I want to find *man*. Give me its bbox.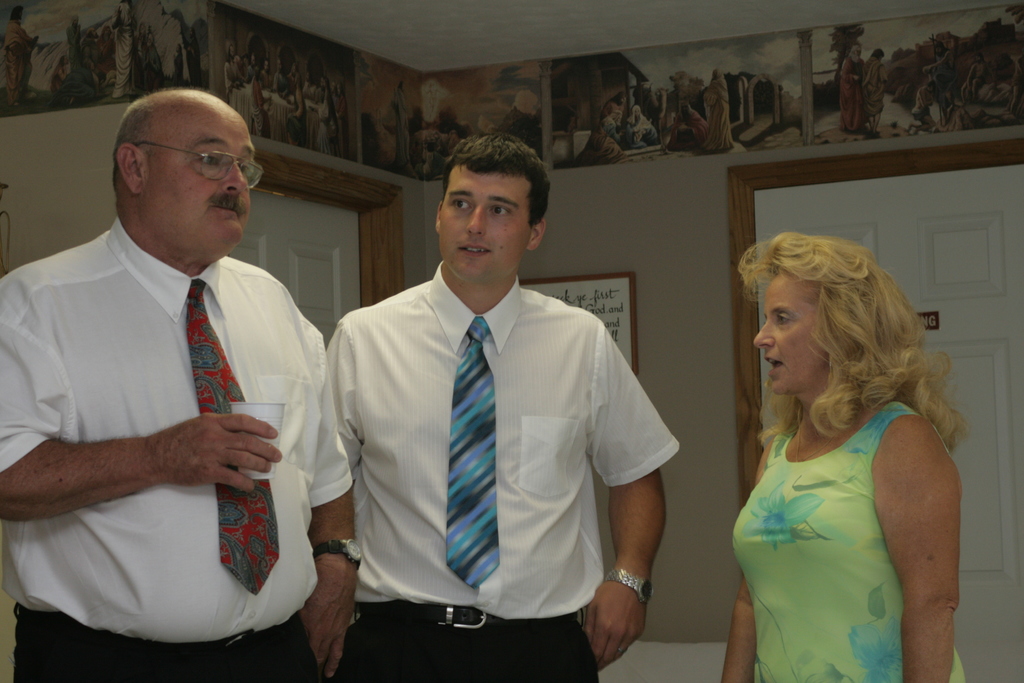
x1=63 y1=15 x2=82 y2=74.
